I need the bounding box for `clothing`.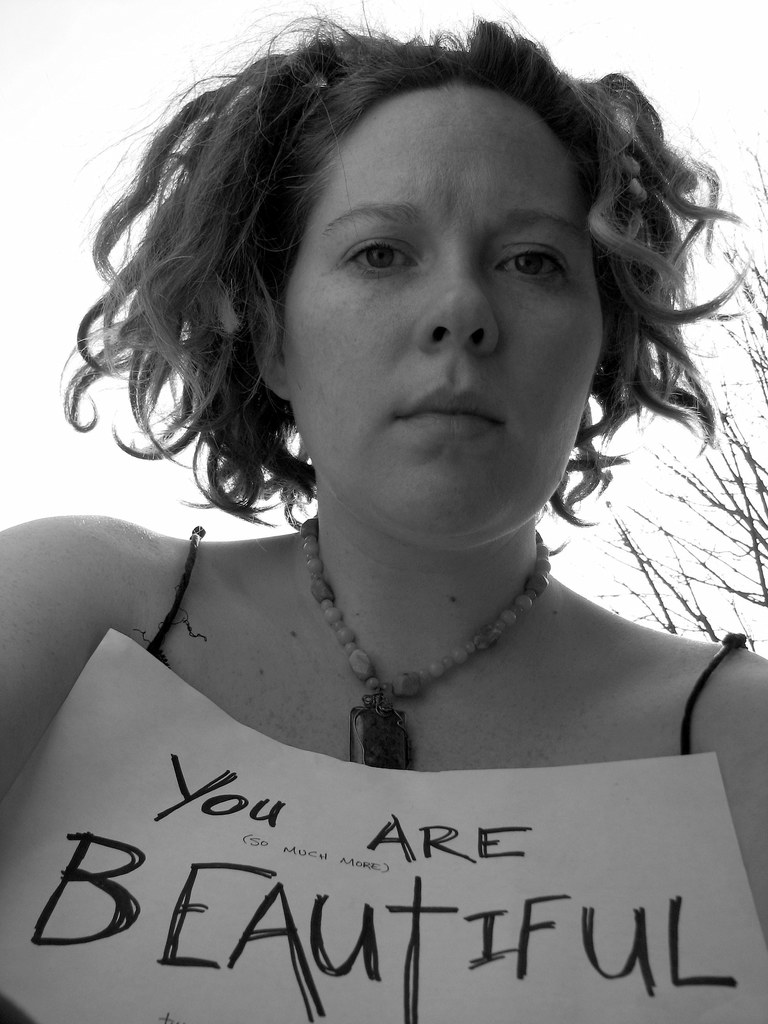
Here it is: 1, 527, 751, 1023.
